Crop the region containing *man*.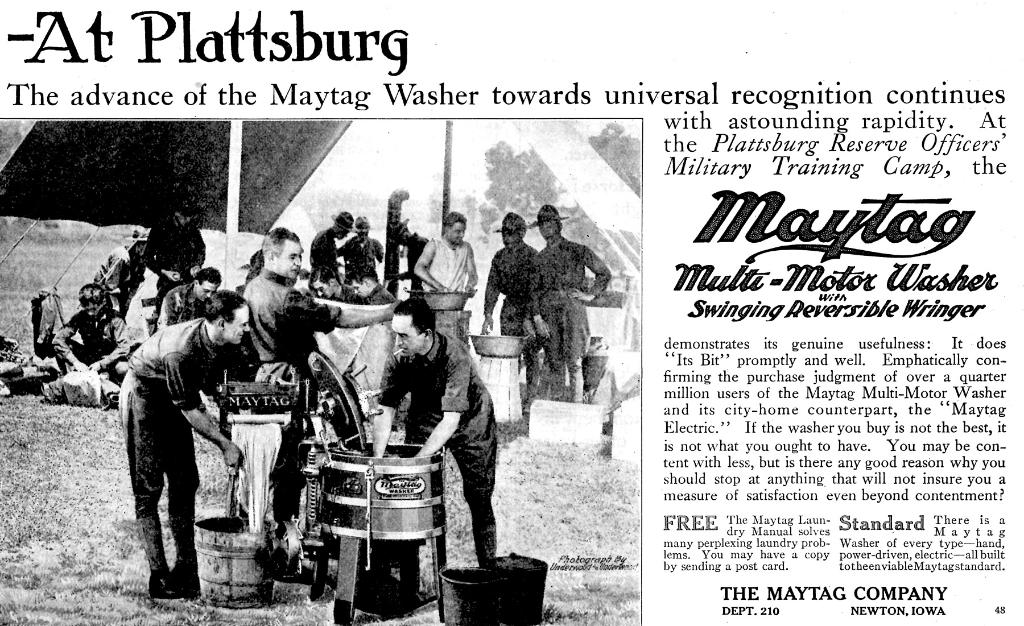
Crop region: [527, 202, 607, 399].
